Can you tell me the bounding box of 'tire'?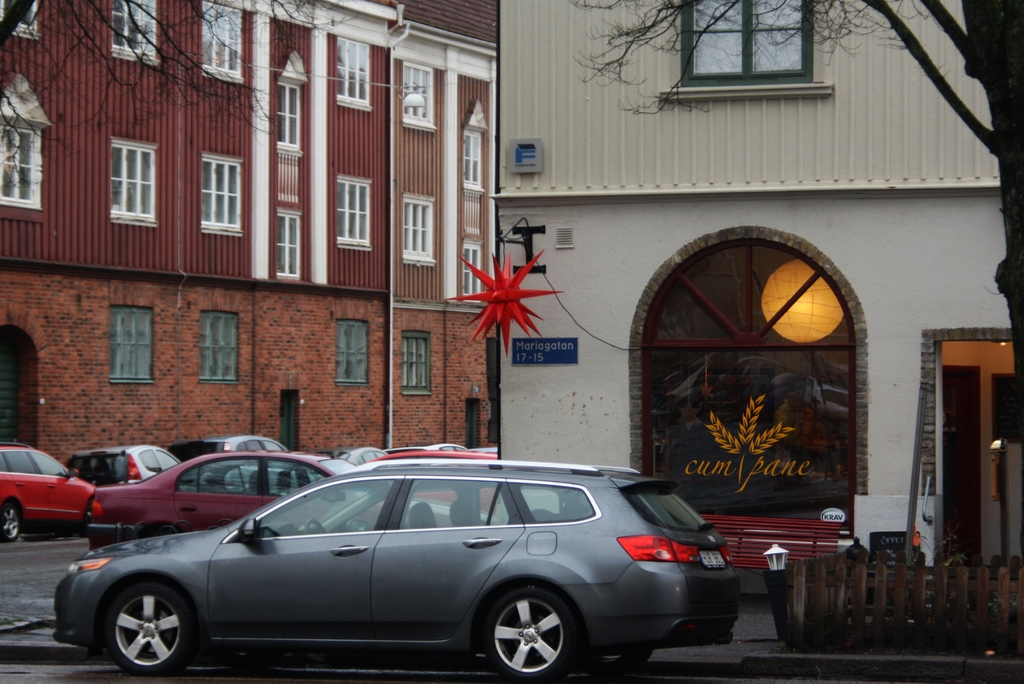
x1=0, y1=501, x2=24, y2=544.
